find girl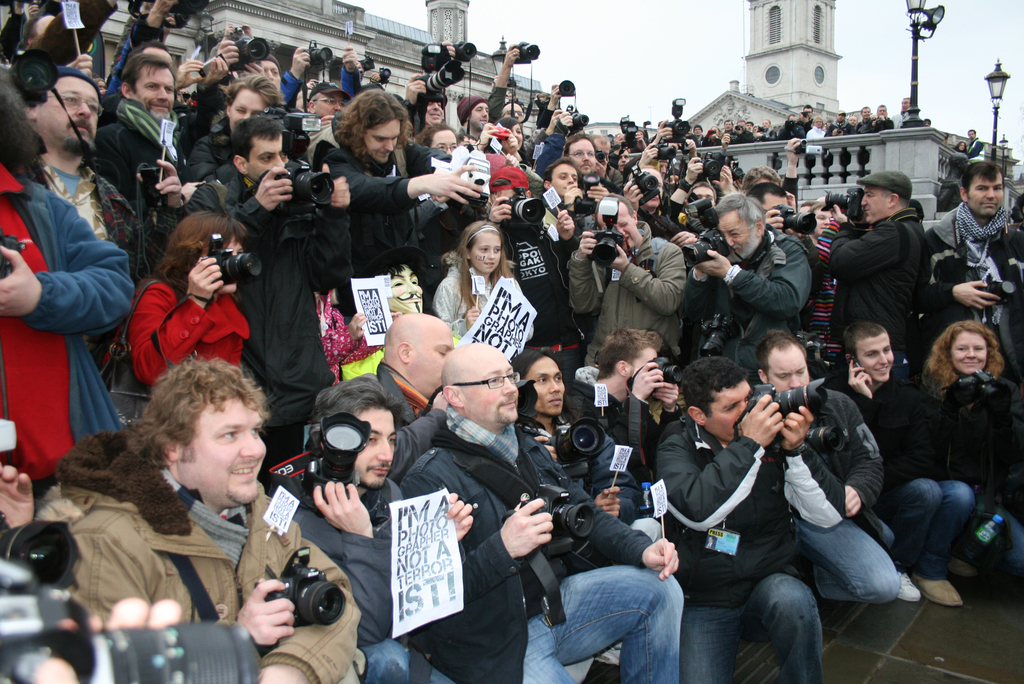
917 310 1023 605
